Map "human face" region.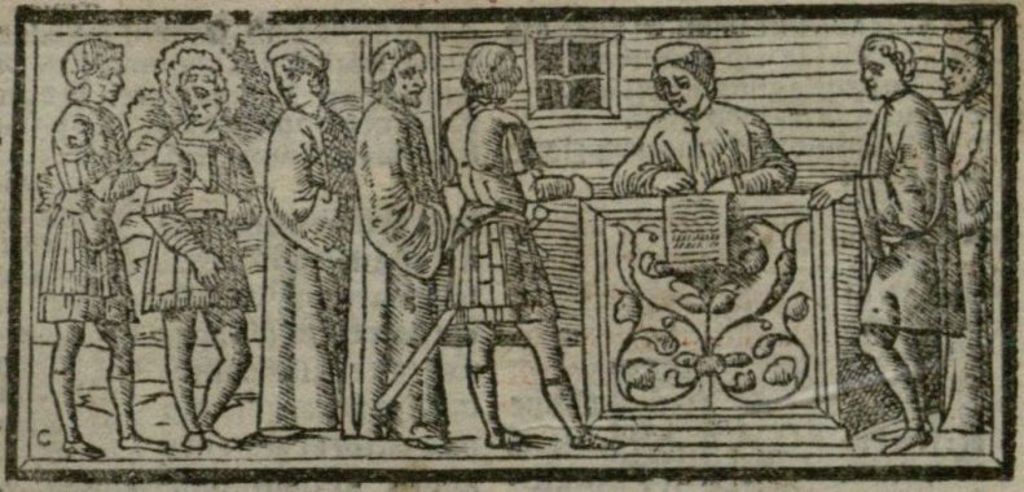
Mapped to 658/66/703/109.
